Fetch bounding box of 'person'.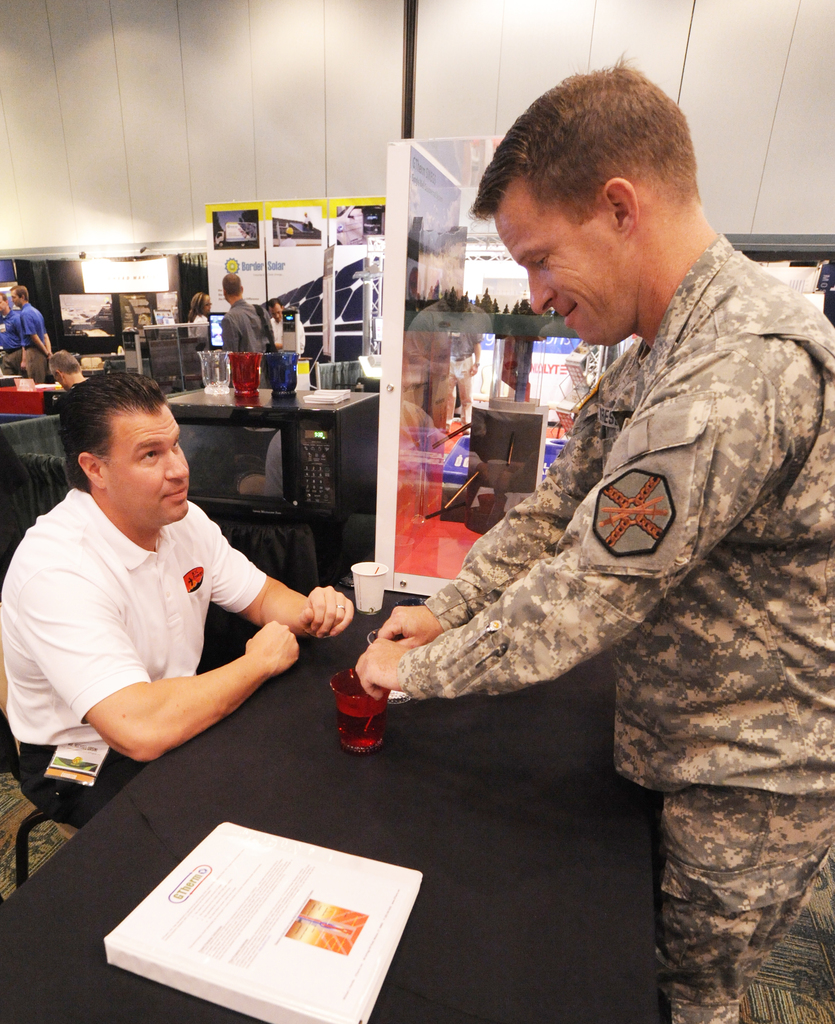
Bbox: pyautogui.locateOnScreen(19, 354, 328, 836).
